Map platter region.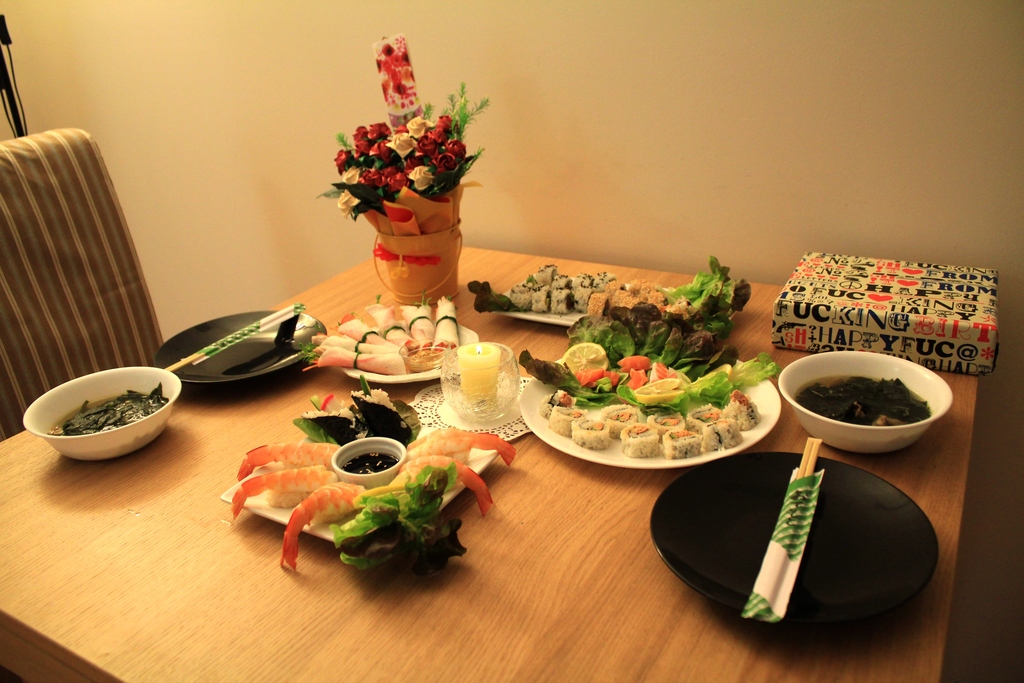
Mapped to 156, 313, 320, 388.
